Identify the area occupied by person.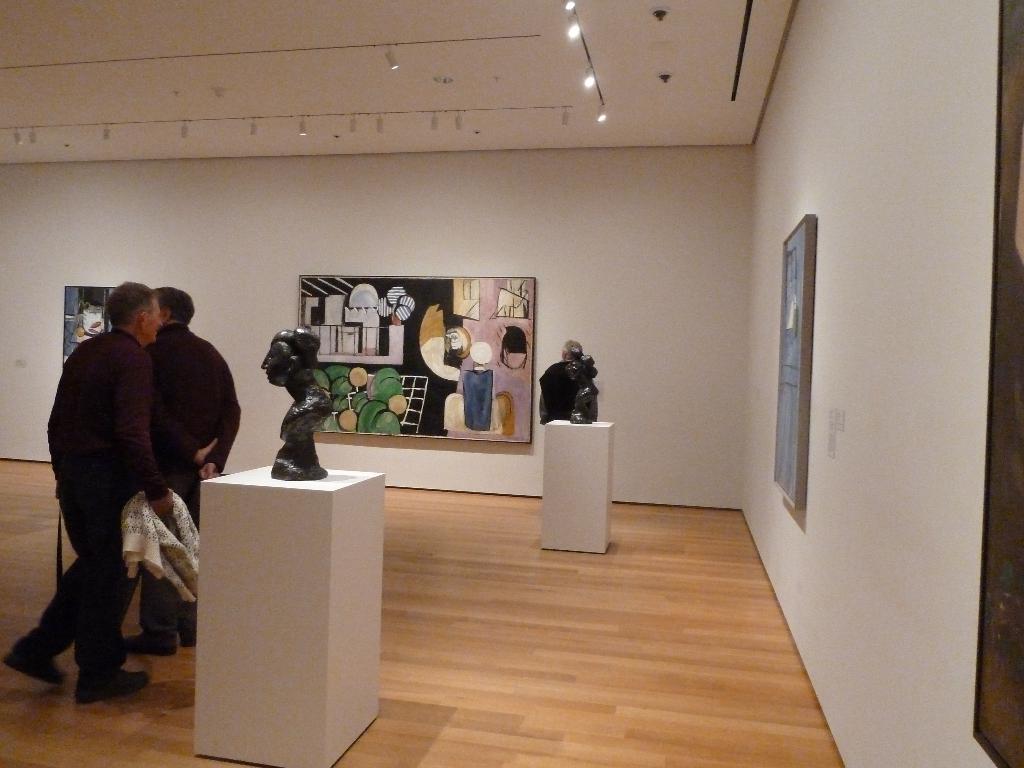
Area: l=124, t=281, r=250, b=660.
